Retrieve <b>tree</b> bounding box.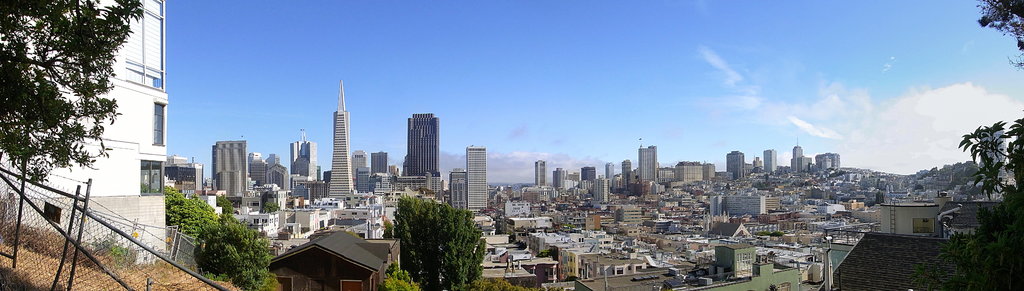
Bounding box: [379, 183, 495, 290].
